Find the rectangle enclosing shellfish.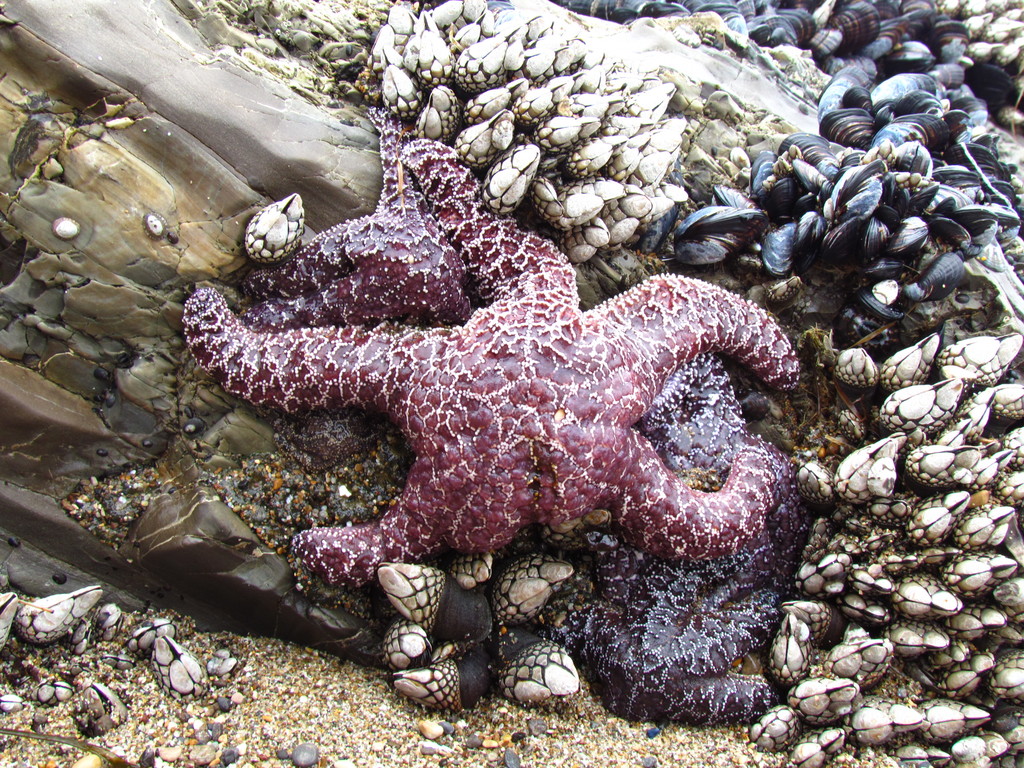
crop(51, 216, 81, 243).
